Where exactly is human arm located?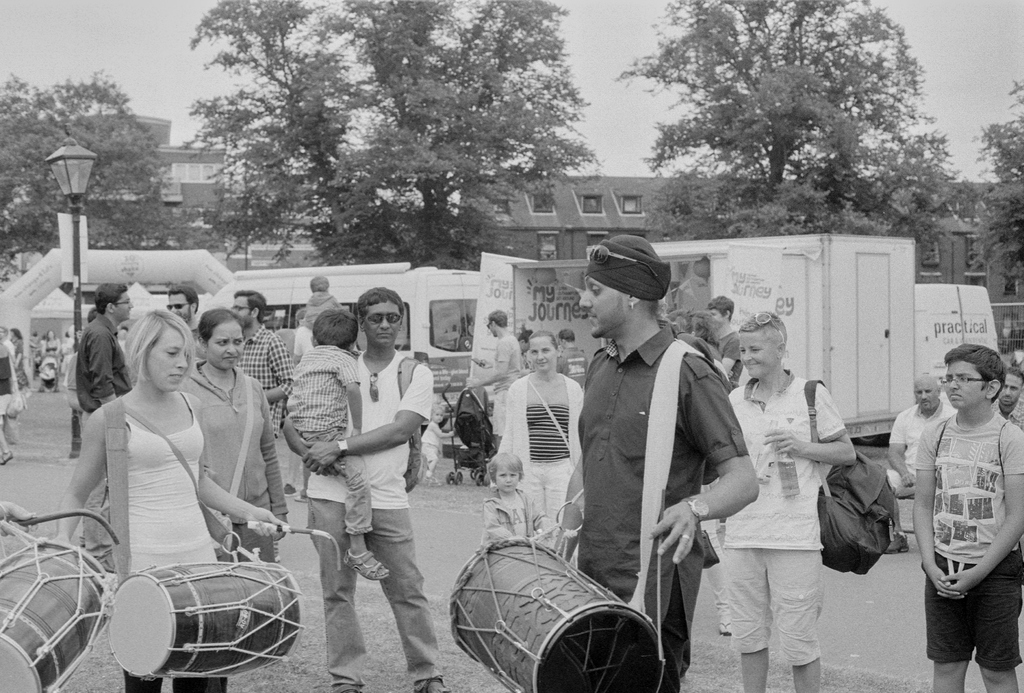
Its bounding box is box=[572, 389, 588, 445].
